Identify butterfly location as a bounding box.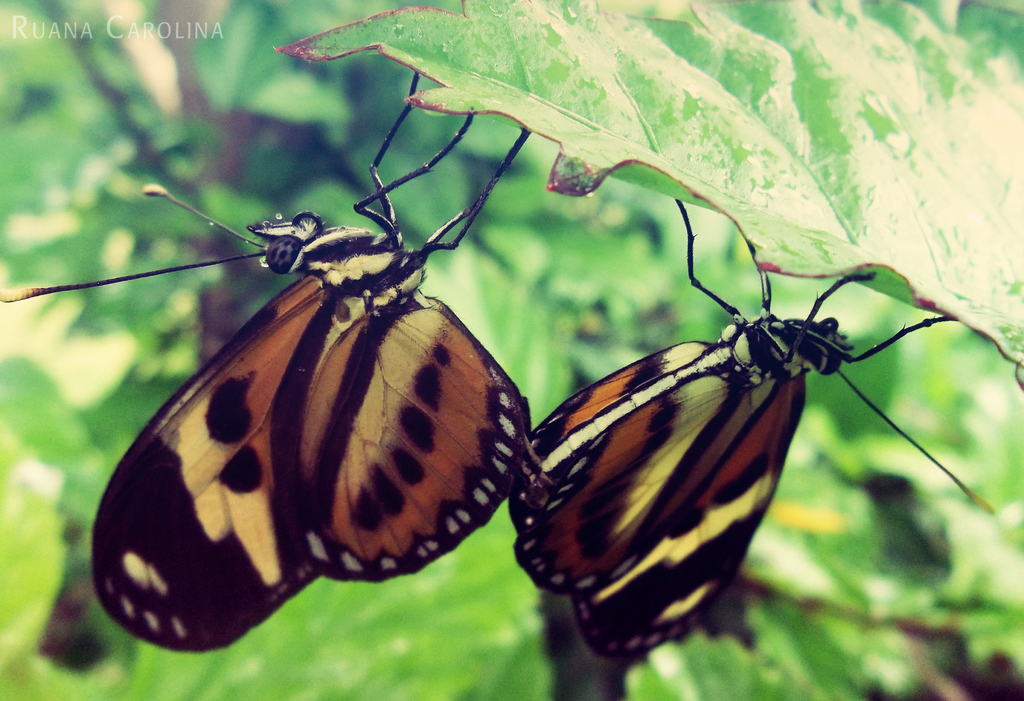
{"x1": 527, "y1": 190, "x2": 998, "y2": 681}.
